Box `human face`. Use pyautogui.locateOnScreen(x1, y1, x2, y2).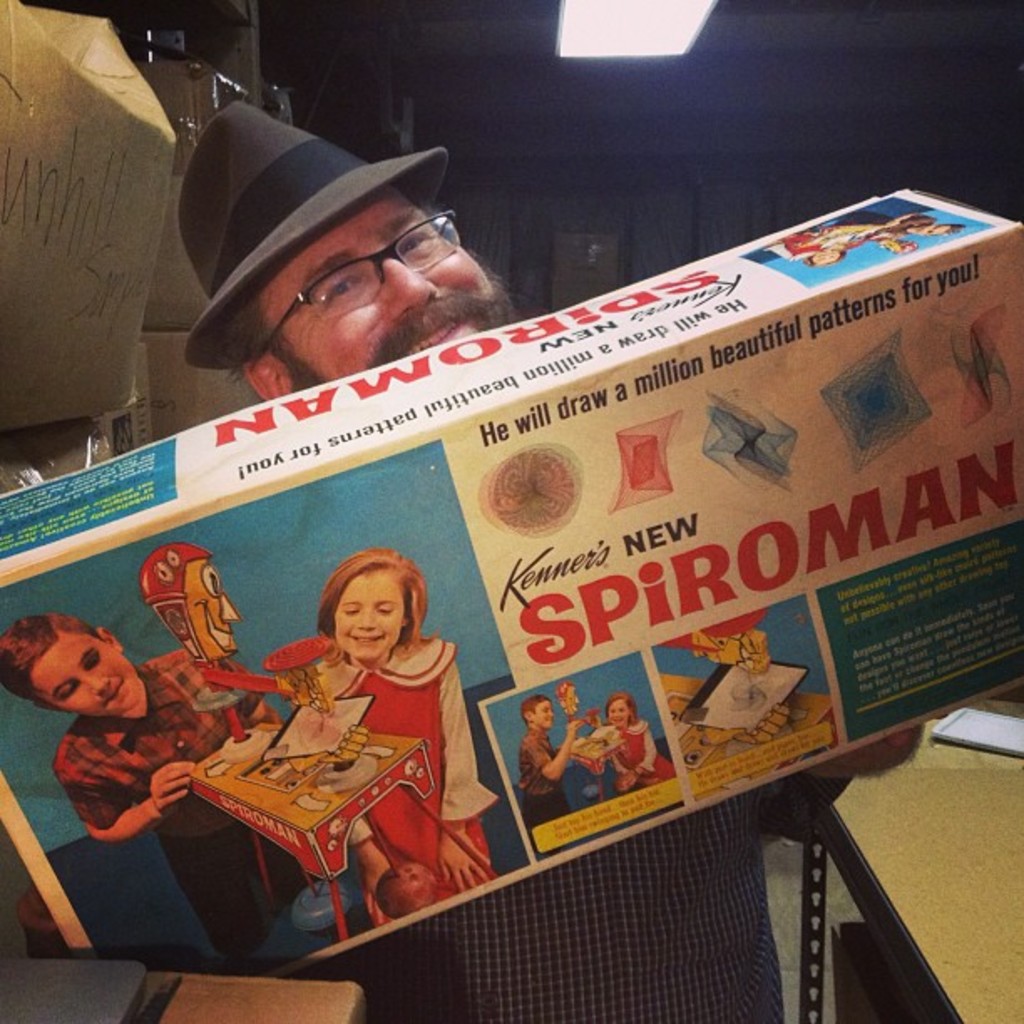
pyautogui.locateOnScreen(258, 187, 515, 387).
